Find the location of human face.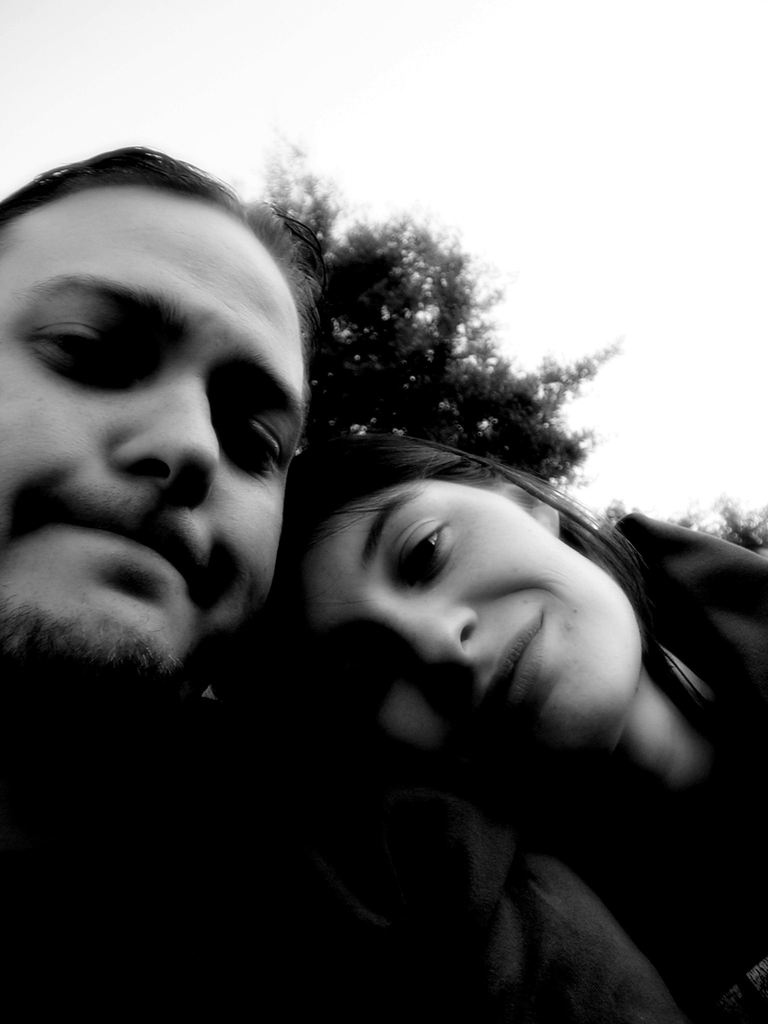
Location: [0,184,316,672].
